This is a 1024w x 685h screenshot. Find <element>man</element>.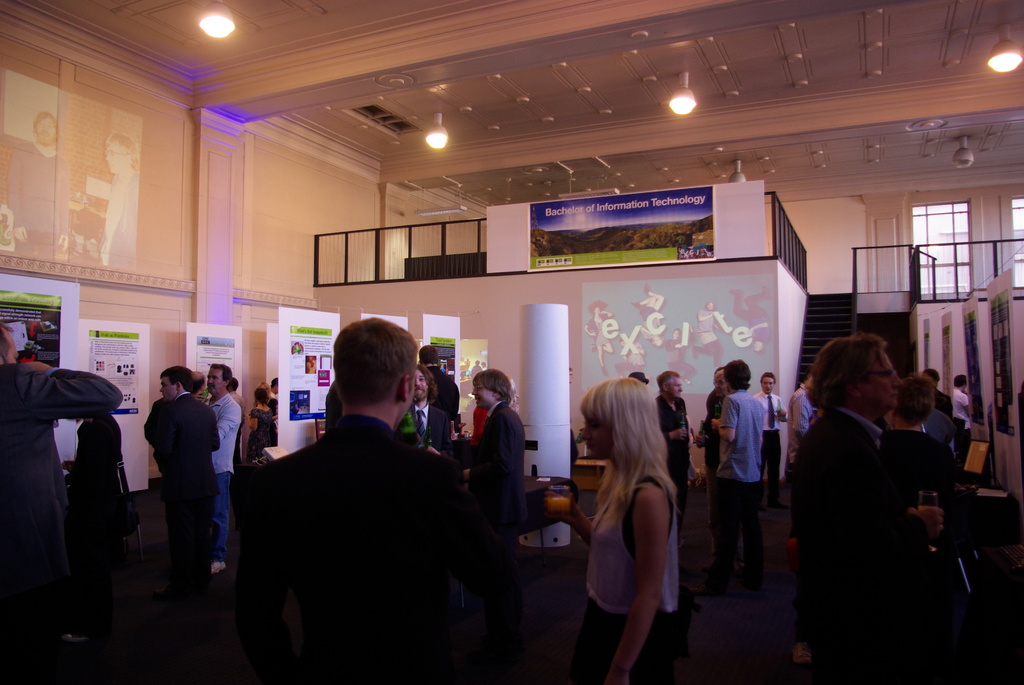
Bounding box: bbox(700, 357, 764, 579).
